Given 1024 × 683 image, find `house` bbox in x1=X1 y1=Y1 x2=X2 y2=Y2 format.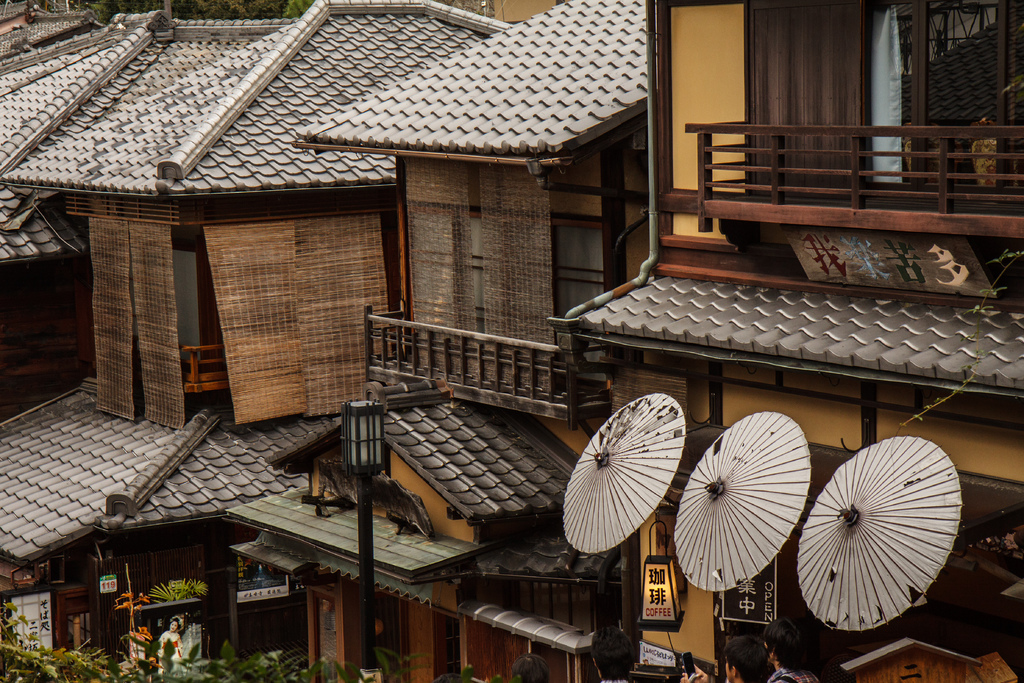
x1=546 y1=0 x2=1023 y2=682.
